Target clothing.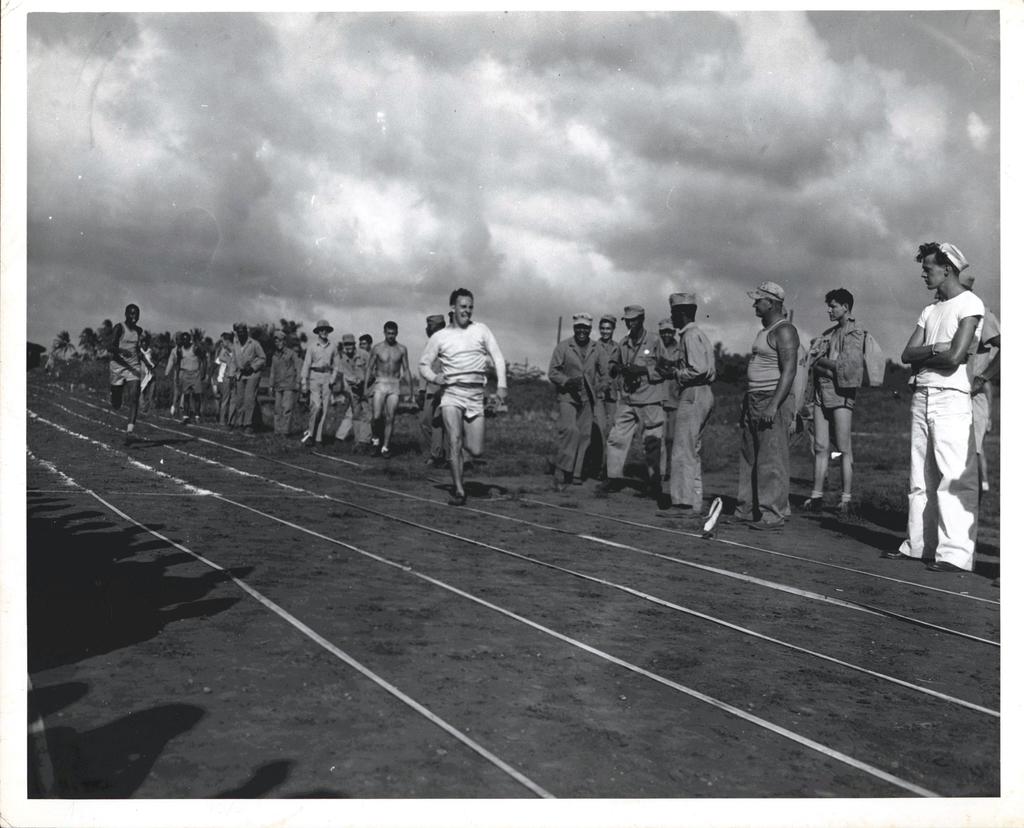
Target region: (left=613, top=332, right=668, bottom=475).
